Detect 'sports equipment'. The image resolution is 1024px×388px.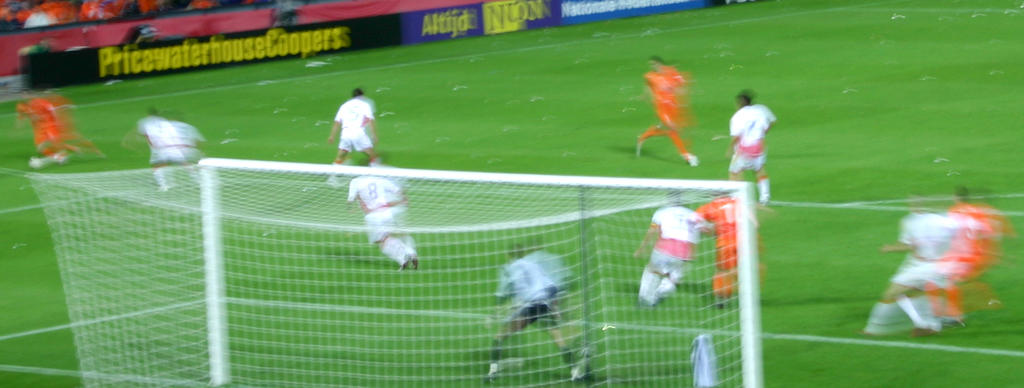
detection(29, 167, 744, 387).
